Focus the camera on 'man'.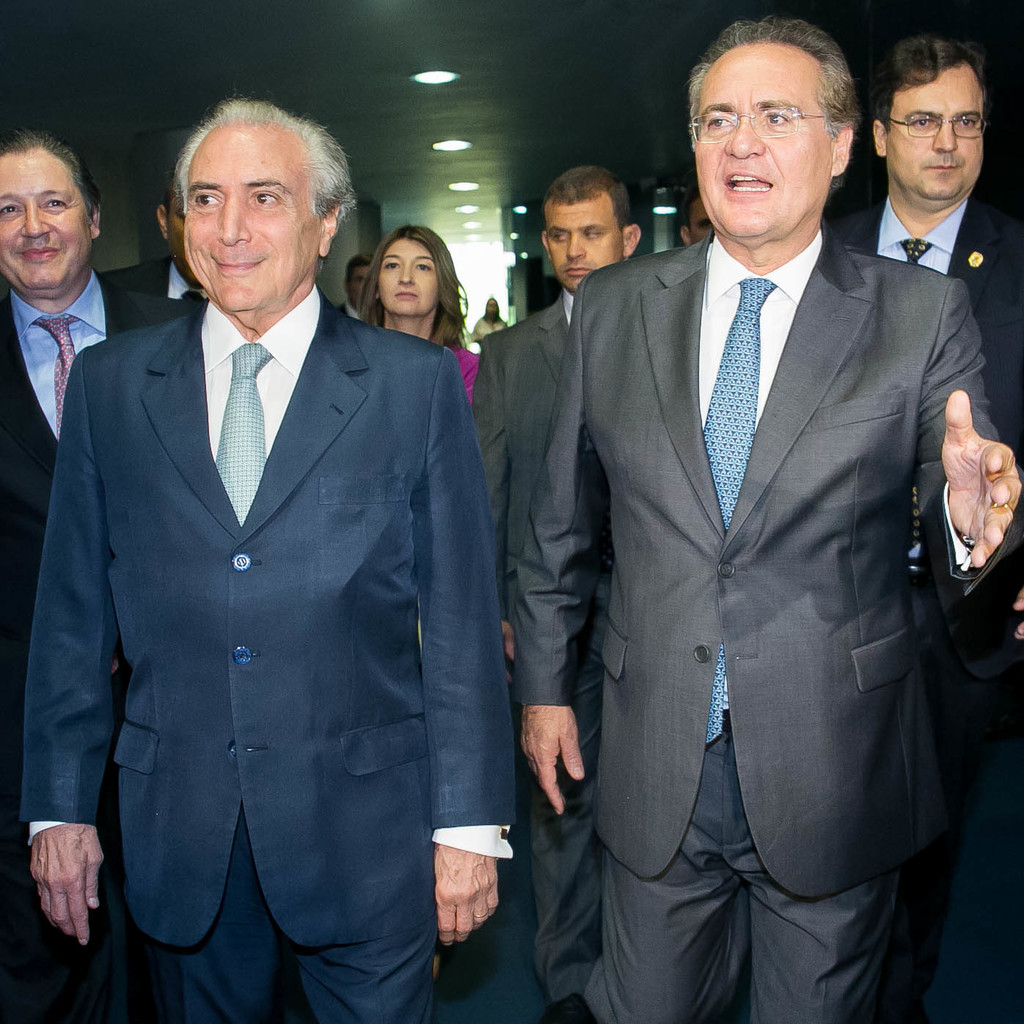
Focus region: Rect(97, 167, 211, 331).
